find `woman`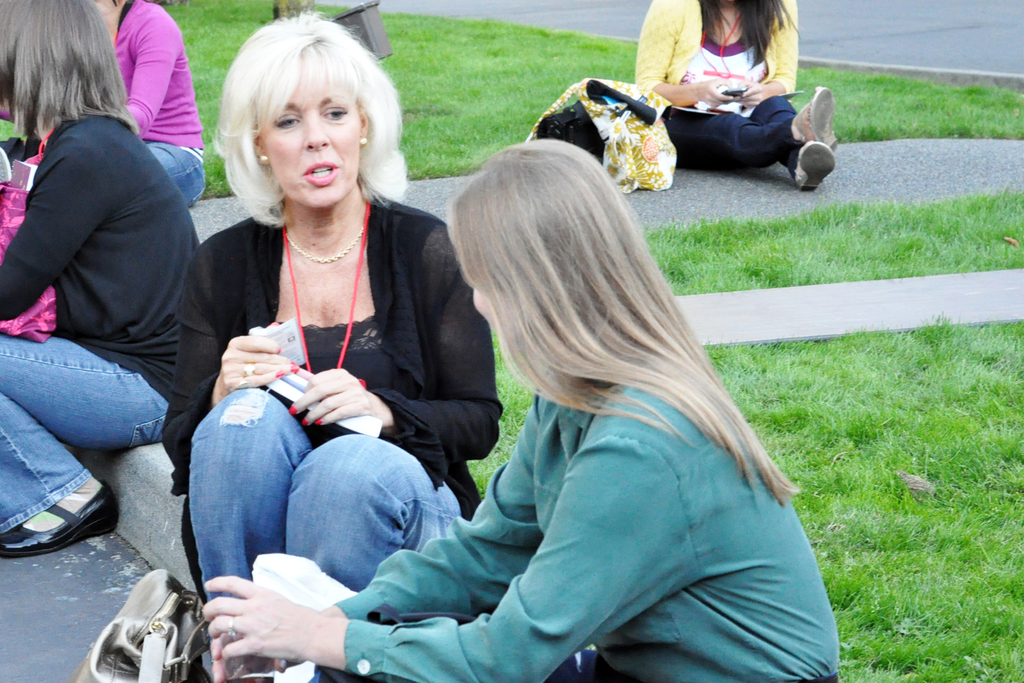
pyautogui.locateOnScreen(204, 138, 839, 682)
